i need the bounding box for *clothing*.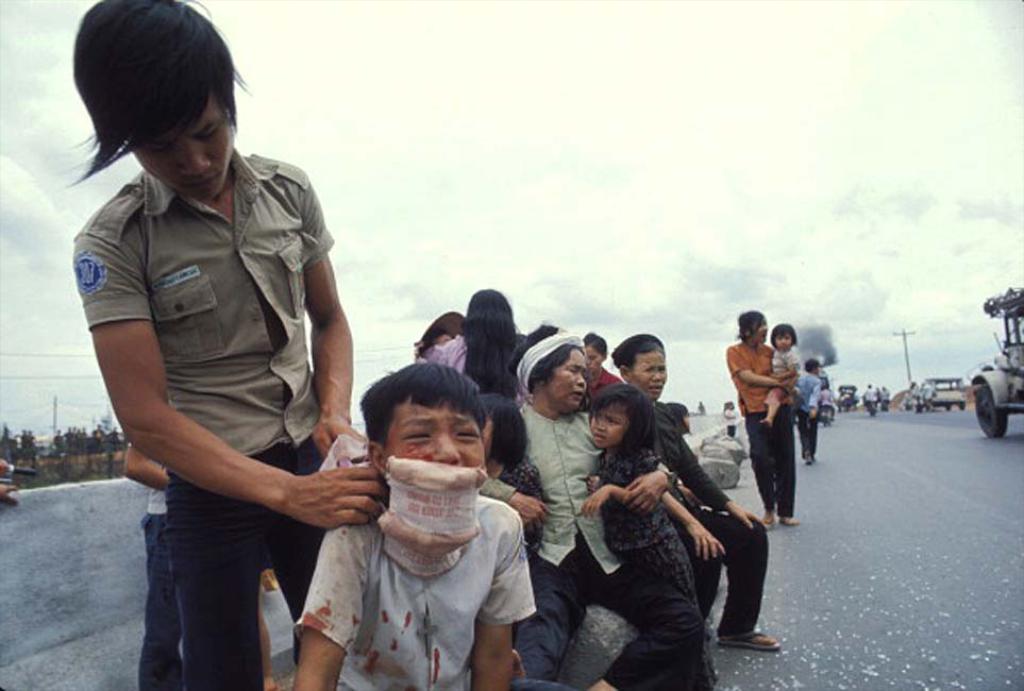
Here it is: (x1=721, y1=404, x2=738, y2=436).
